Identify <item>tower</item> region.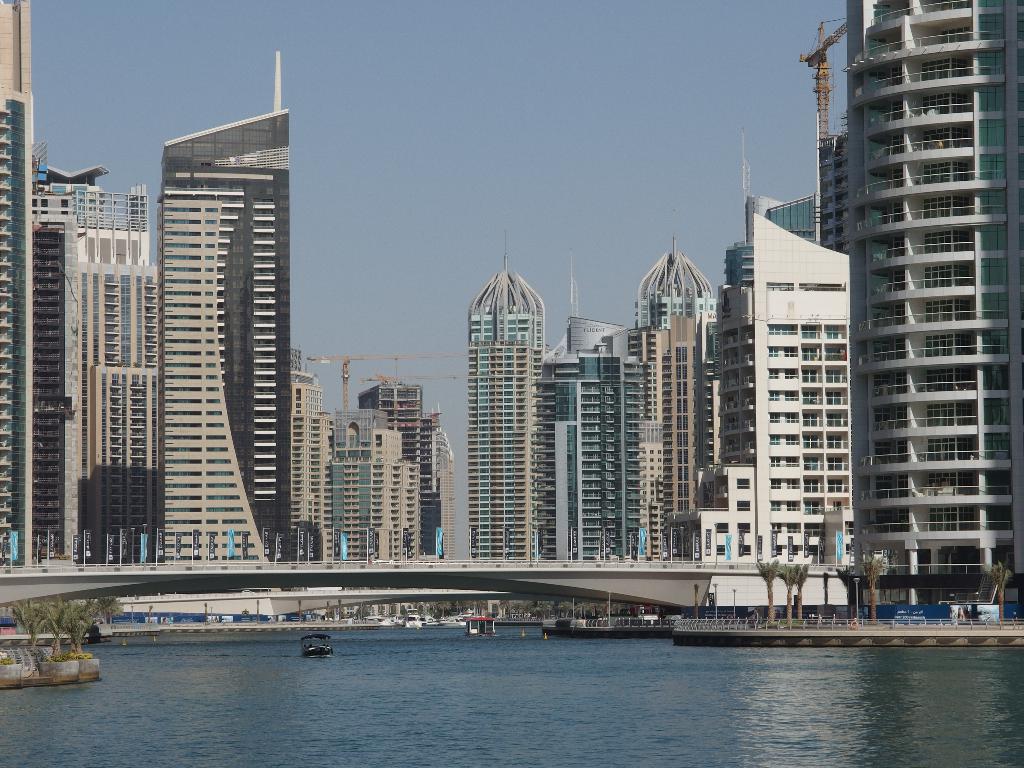
Region: bbox=(34, 167, 159, 569).
